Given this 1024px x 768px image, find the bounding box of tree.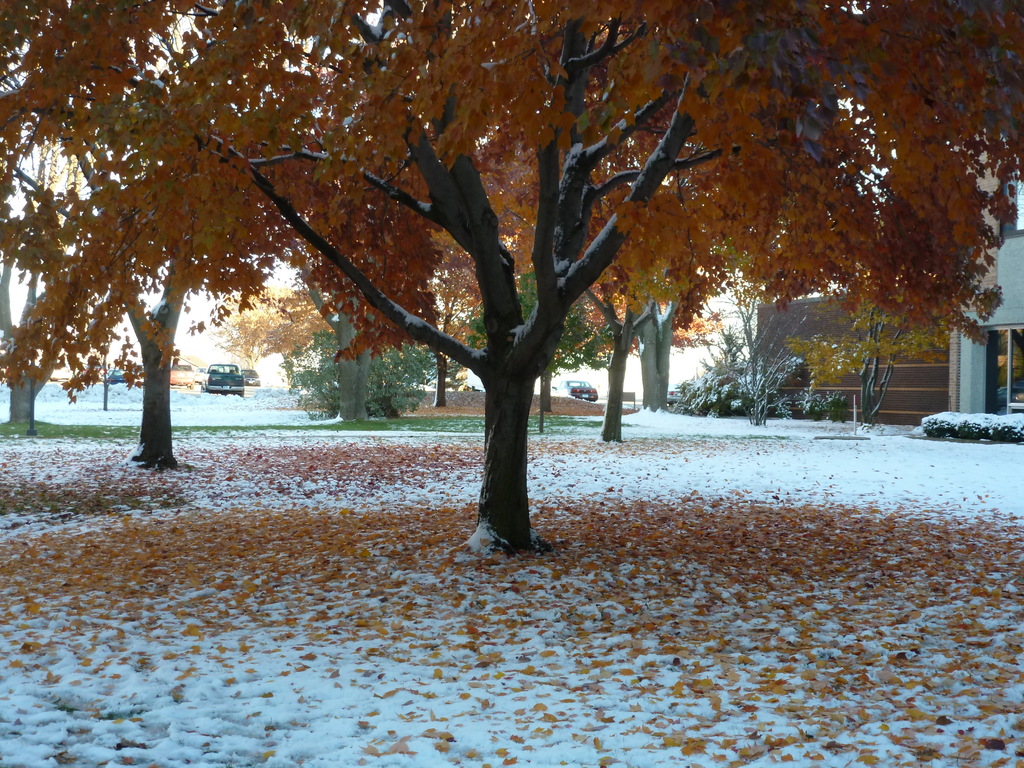
x1=820 y1=233 x2=979 y2=424.
